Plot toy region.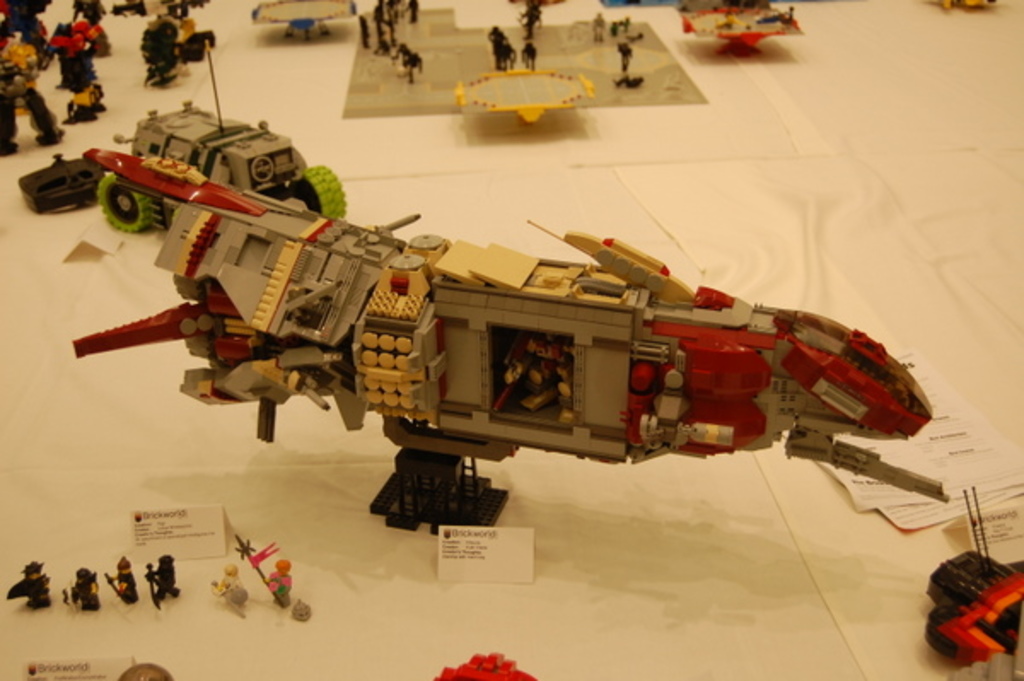
Plotted at pyautogui.locateOnScreen(63, 570, 102, 611).
